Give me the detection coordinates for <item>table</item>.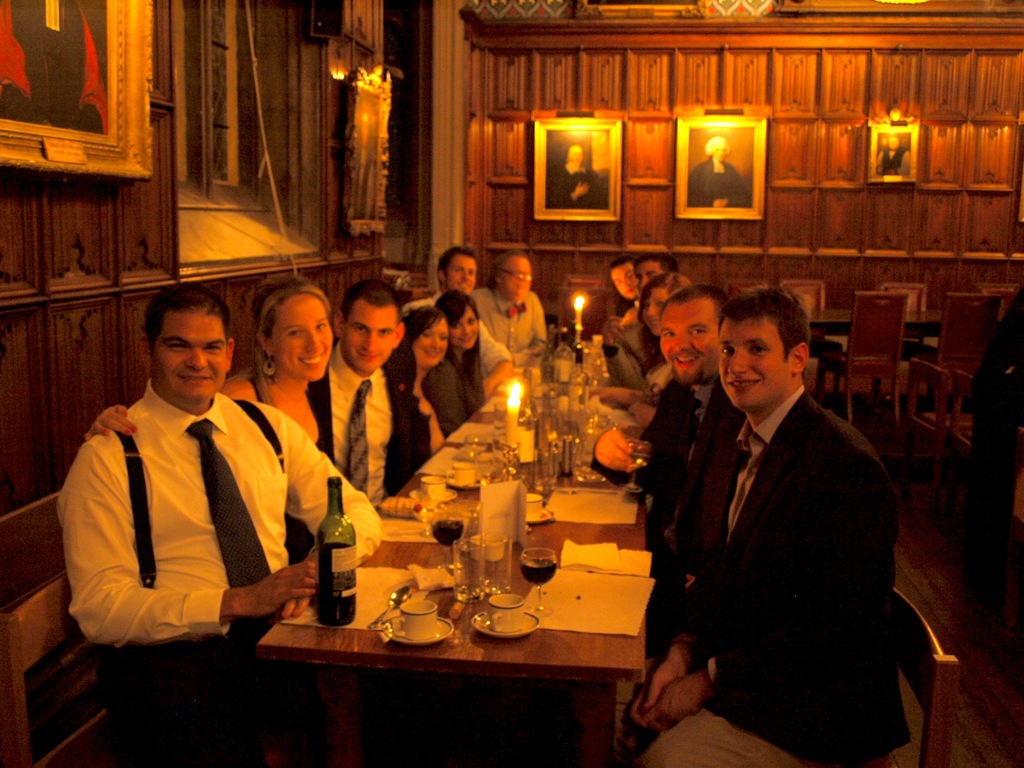
Rect(242, 426, 659, 767).
